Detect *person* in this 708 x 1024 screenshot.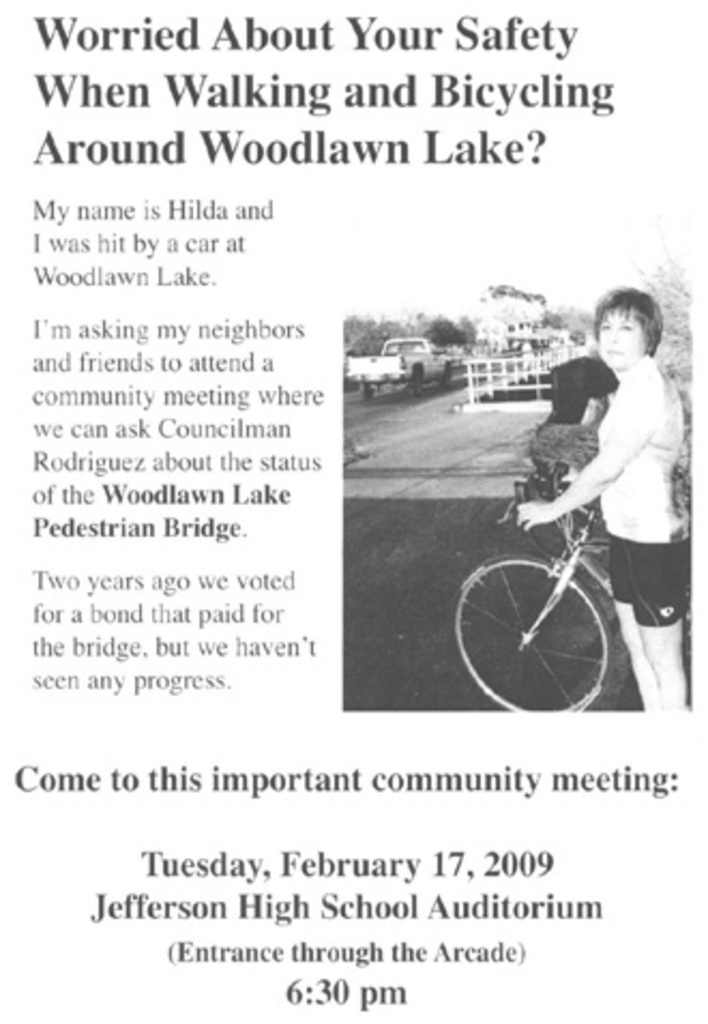
Detection: box=[513, 279, 691, 711].
